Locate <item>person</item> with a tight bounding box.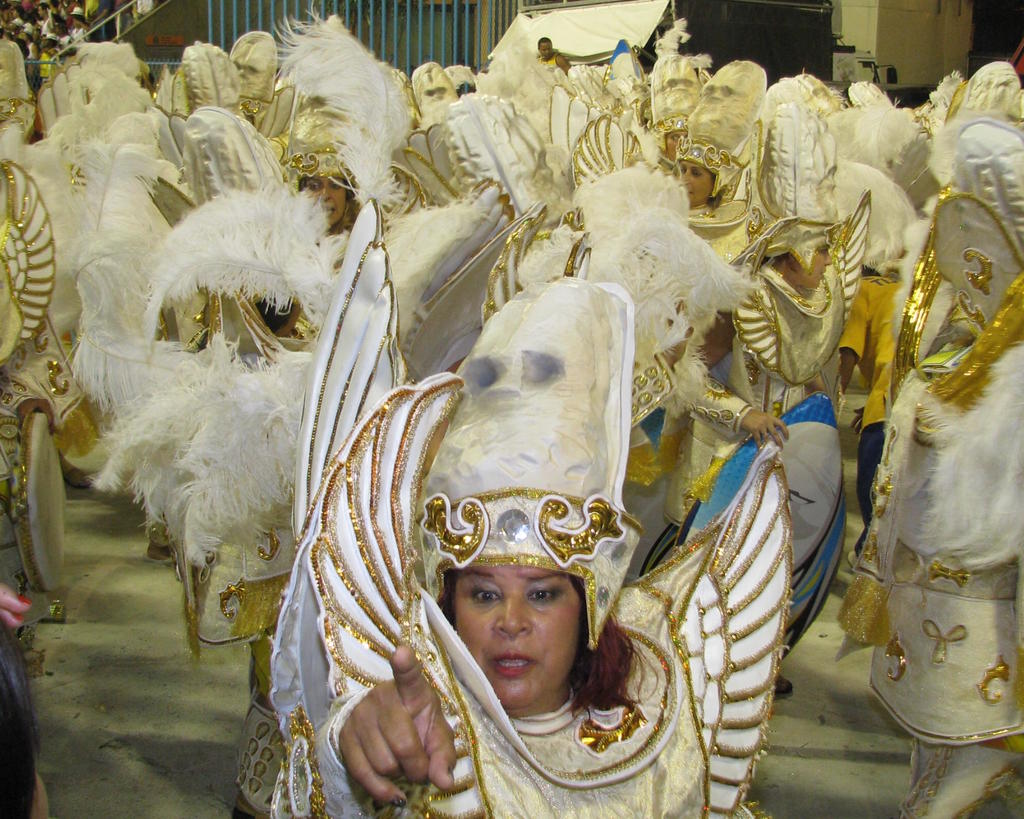
box=[265, 113, 383, 325].
